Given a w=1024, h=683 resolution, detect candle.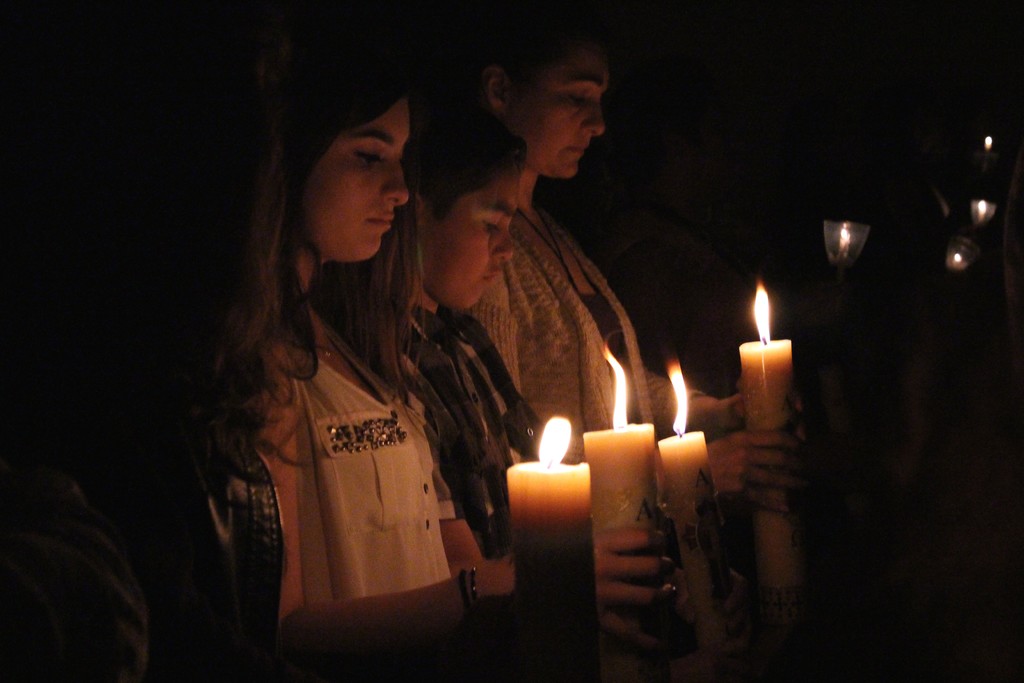
left=742, top=280, right=789, bottom=593.
